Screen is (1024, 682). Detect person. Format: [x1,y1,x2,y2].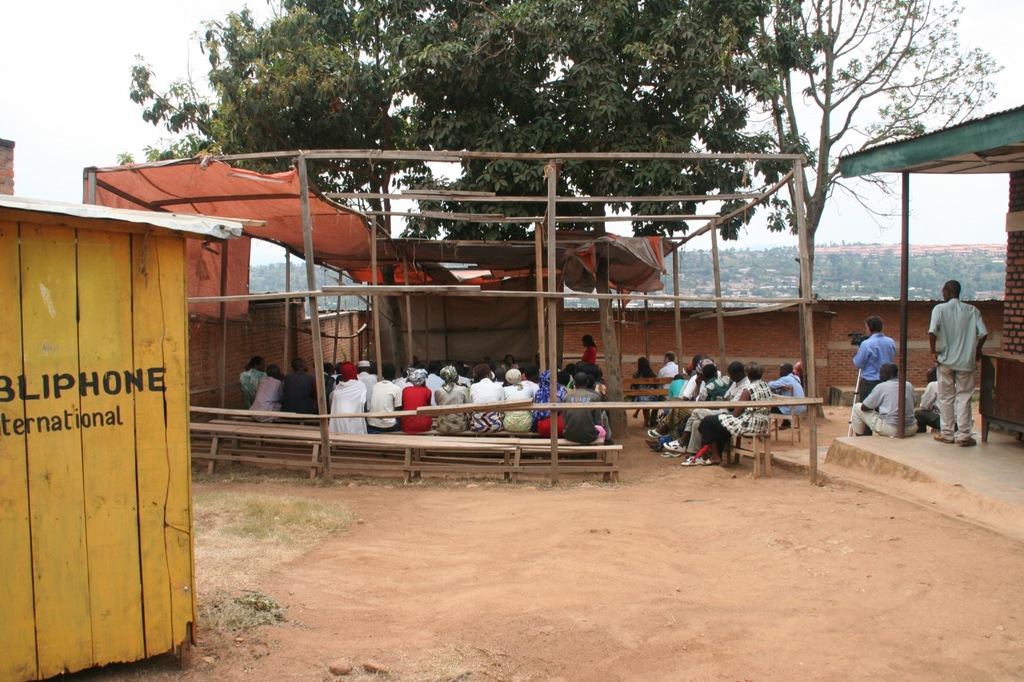
[530,372,564,436].
